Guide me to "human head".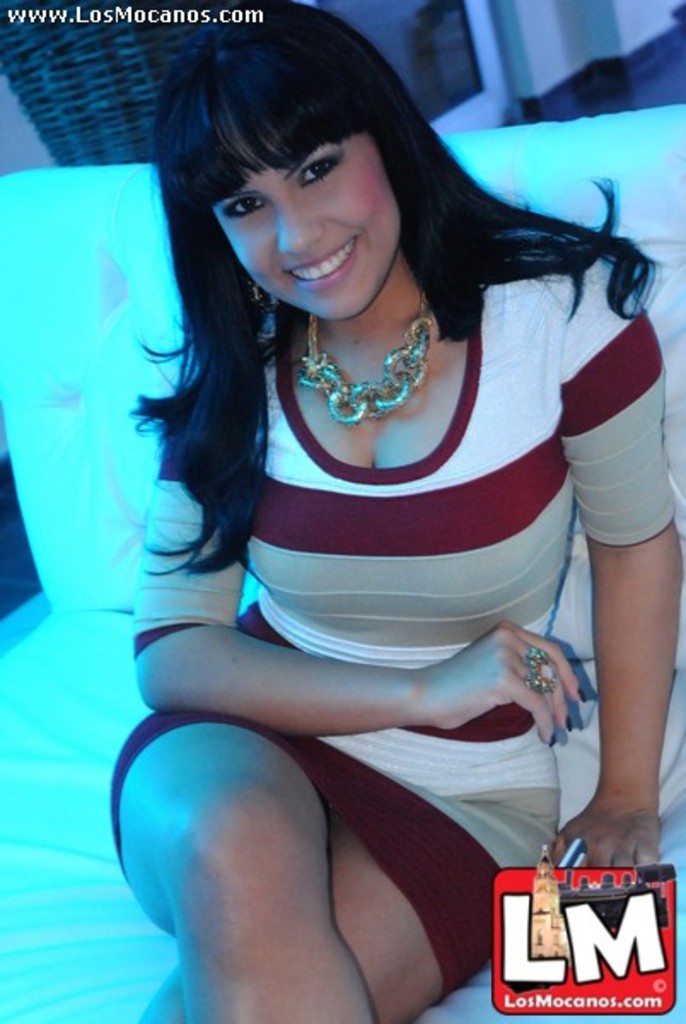
Guidance: [x1=176, y1=48, x2=451, y2=283].
